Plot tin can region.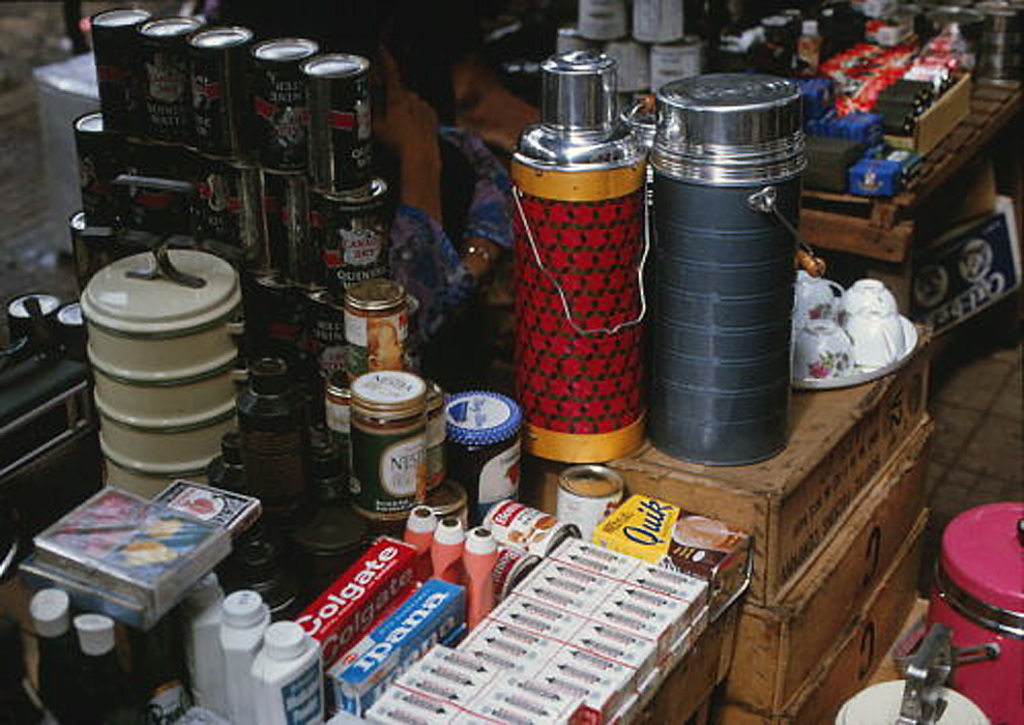
Plotted at crop(344, 284, 412, 368).
